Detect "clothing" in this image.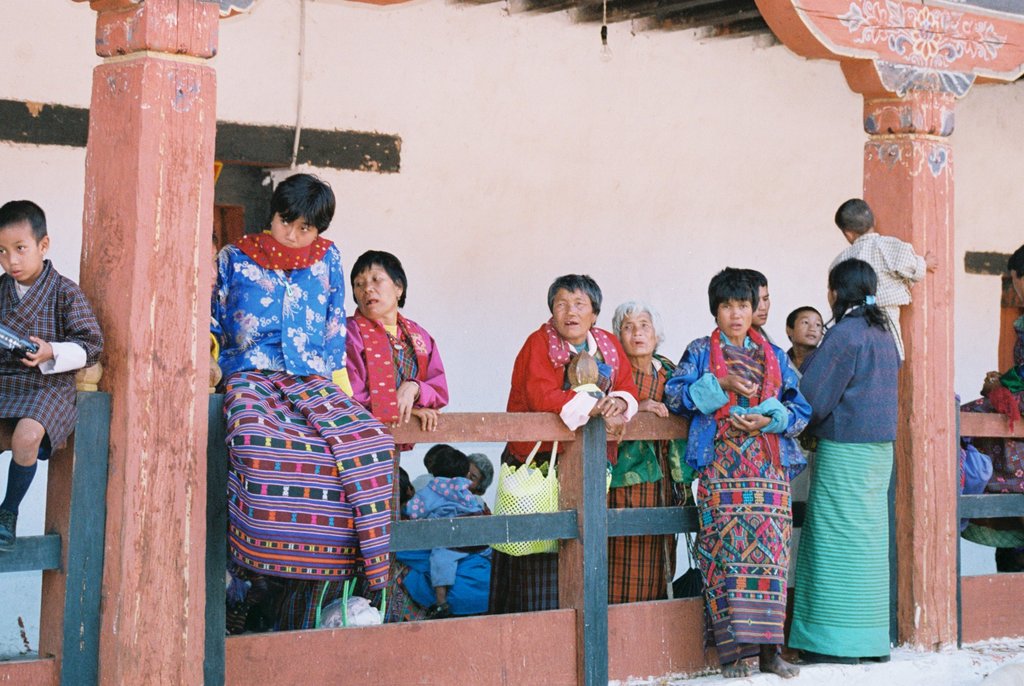
Detection: bbox(0, 258, 101, 459).
